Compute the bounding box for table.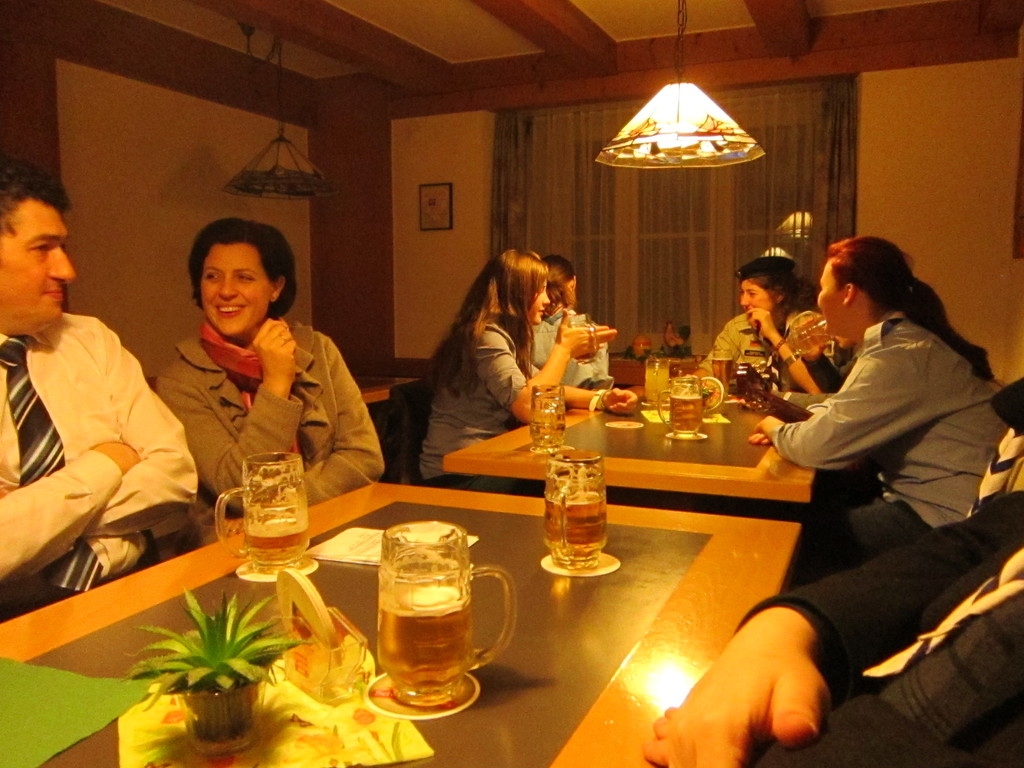
[365,373,845,401].
